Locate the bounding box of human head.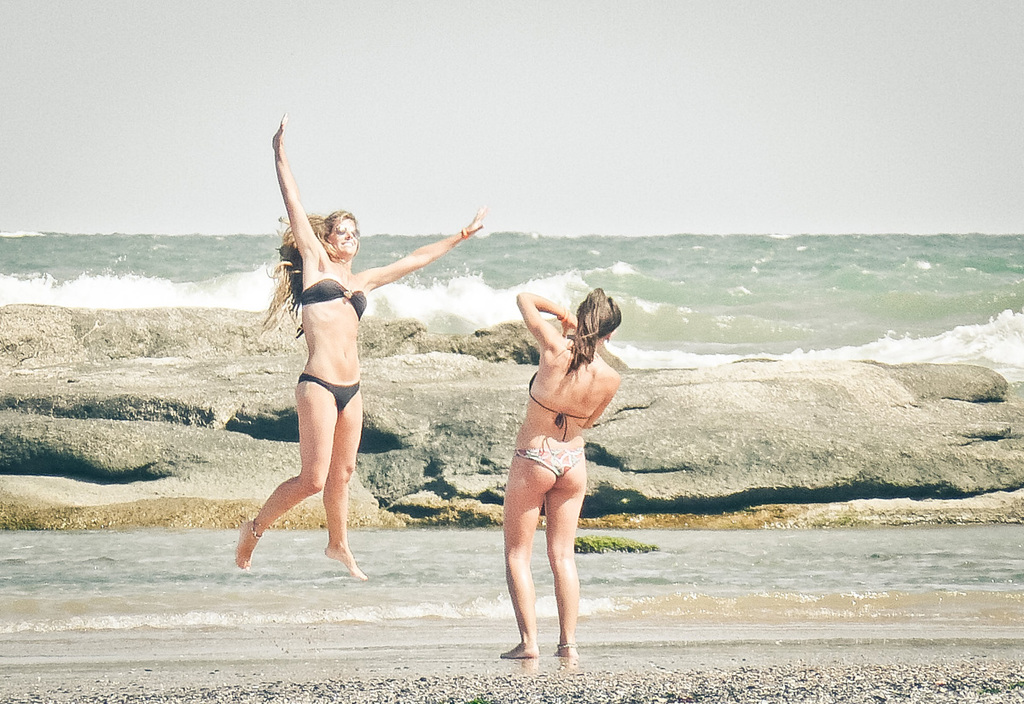
Bounding box: x1=315 y1=209 x2=359 y2=261.
